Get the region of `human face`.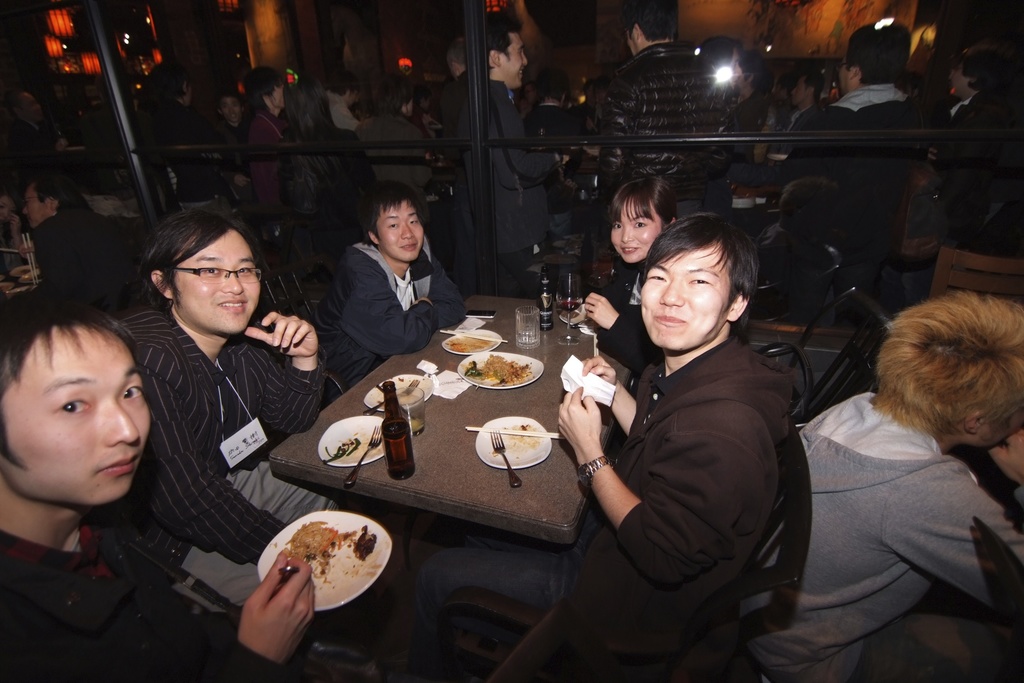
x1=11, y1=175, x2=52, y2=234.
